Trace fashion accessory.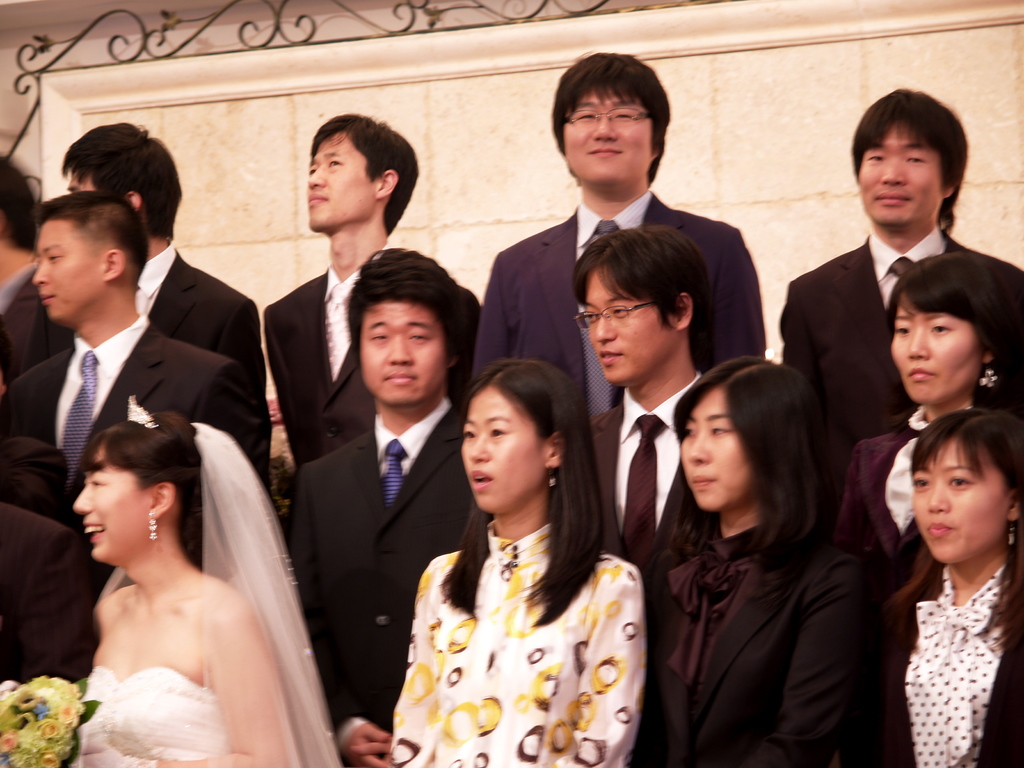
Traced to (x1=124, y1=392, x2=162, y2=429).
